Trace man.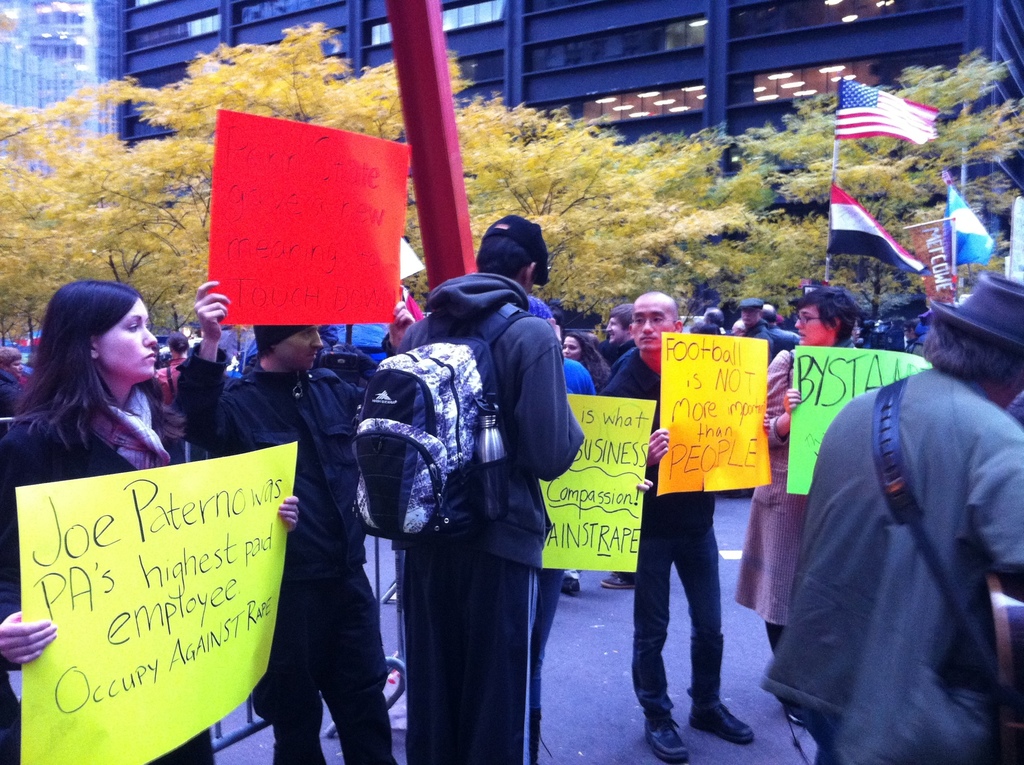
Traced to <box>400,214,591,764</box>.
